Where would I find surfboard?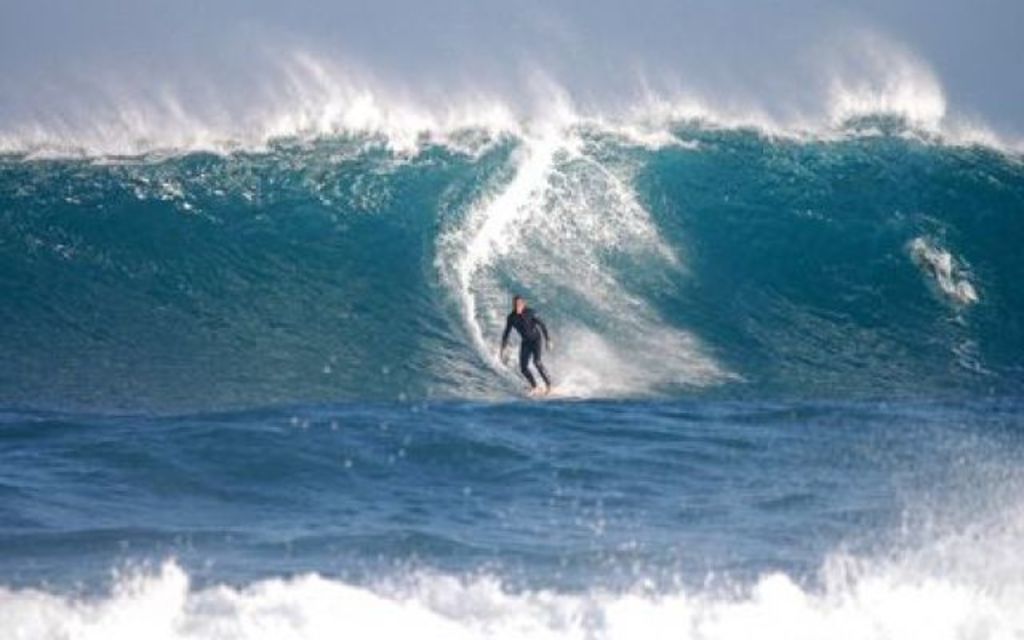
At {"x1": 530, "y1": 389, "x2": 570, "y2": 403}.
